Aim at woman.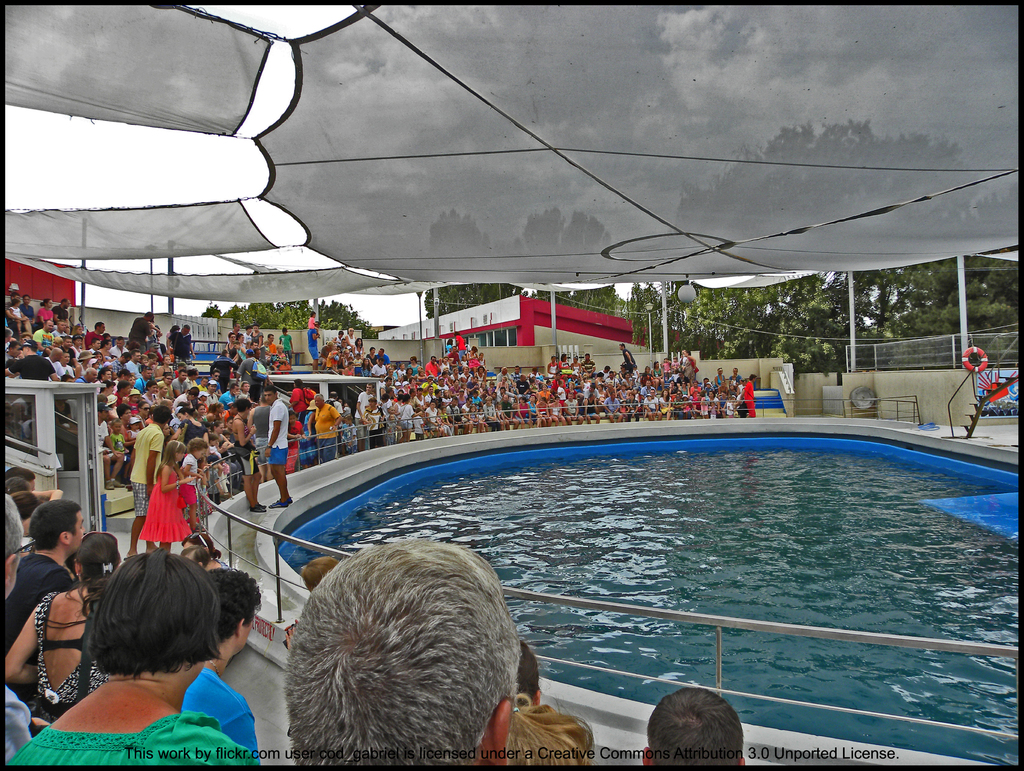
Aimed at pyautogui.locateOnScreen(237, 332, 247, 356).
